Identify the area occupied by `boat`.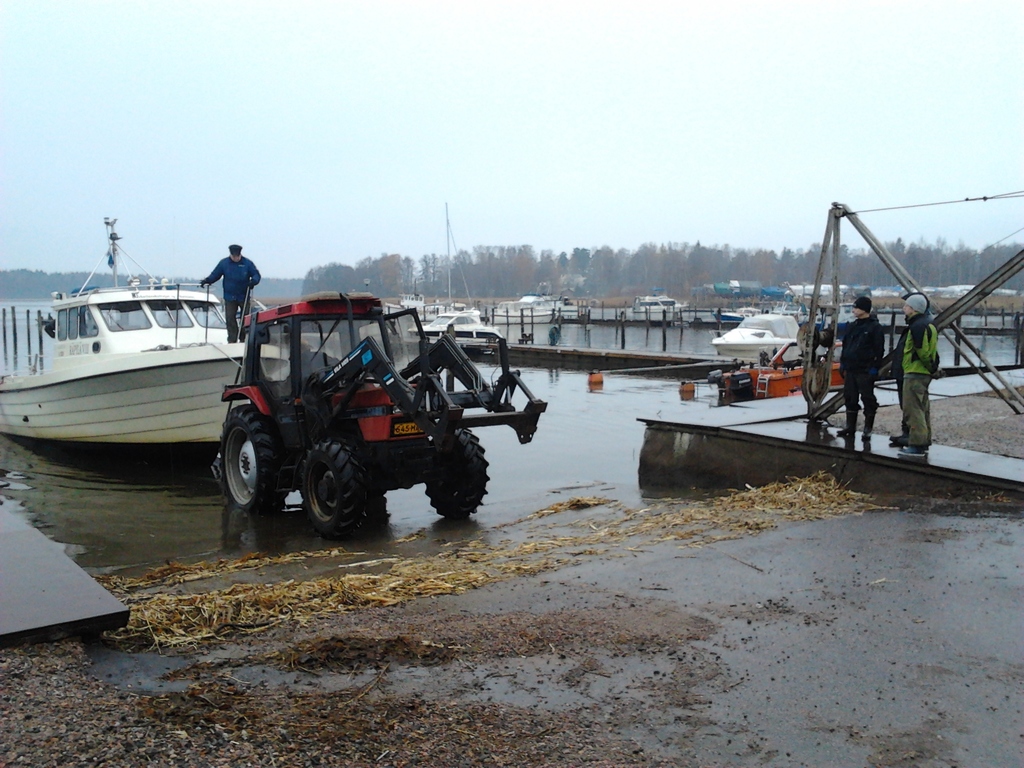
Area: (0,214,297,445).
